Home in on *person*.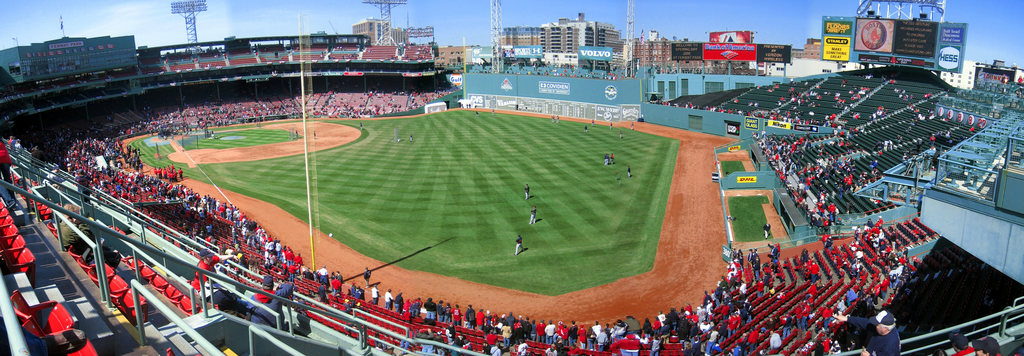
Homed in at {"left": 513, "top": 233, "right": 524, "bottom": 258}.
